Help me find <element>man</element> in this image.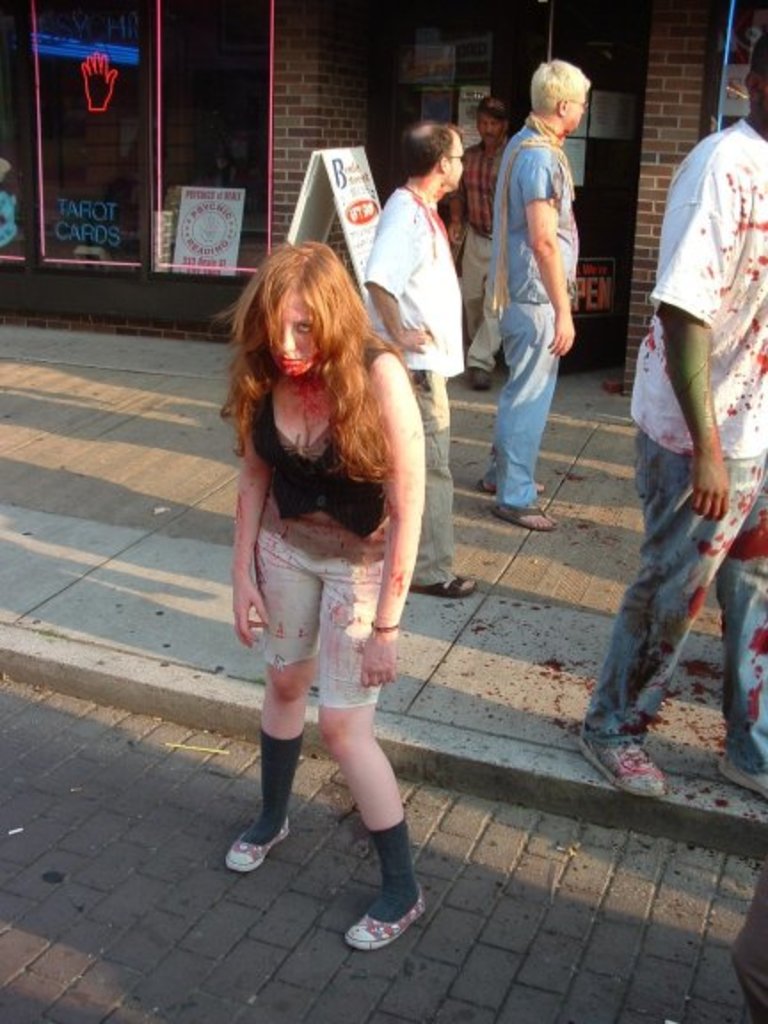
Found it: <region>437, 89, 508, 389</region>.
